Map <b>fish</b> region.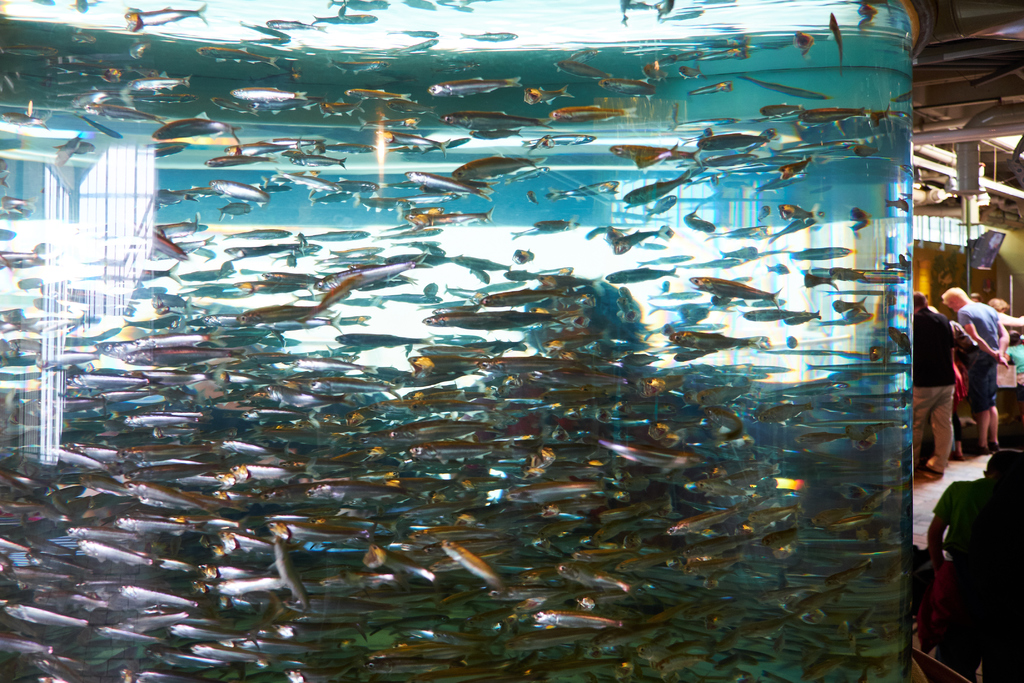
Mapped to select_region(646, 193, 678, 216).
